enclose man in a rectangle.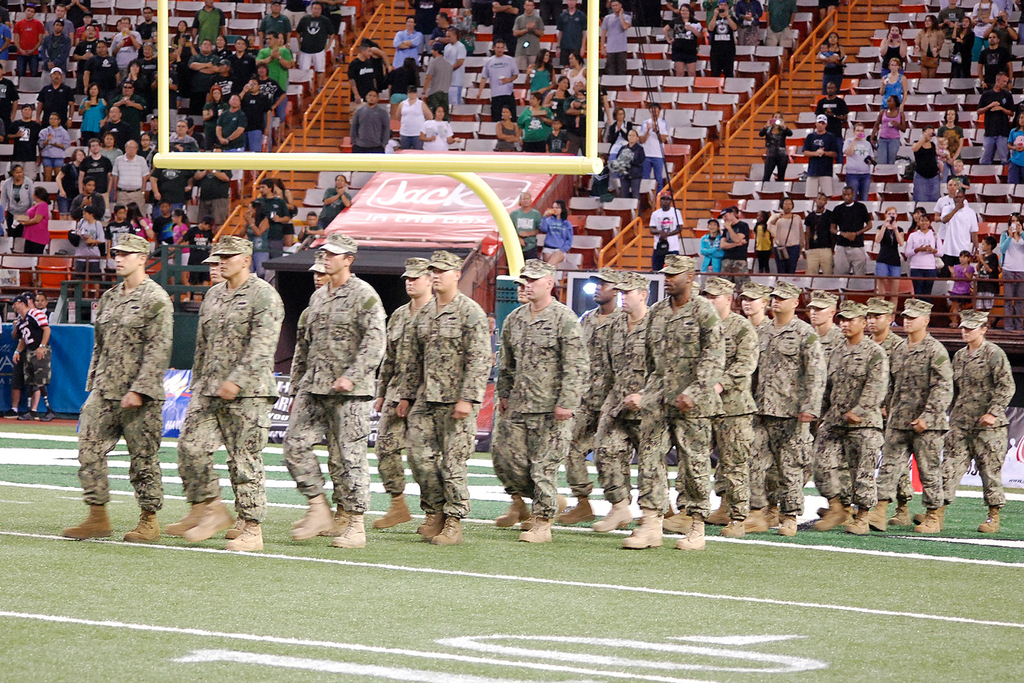
left=292, top=249, right=352, bottom=536.
